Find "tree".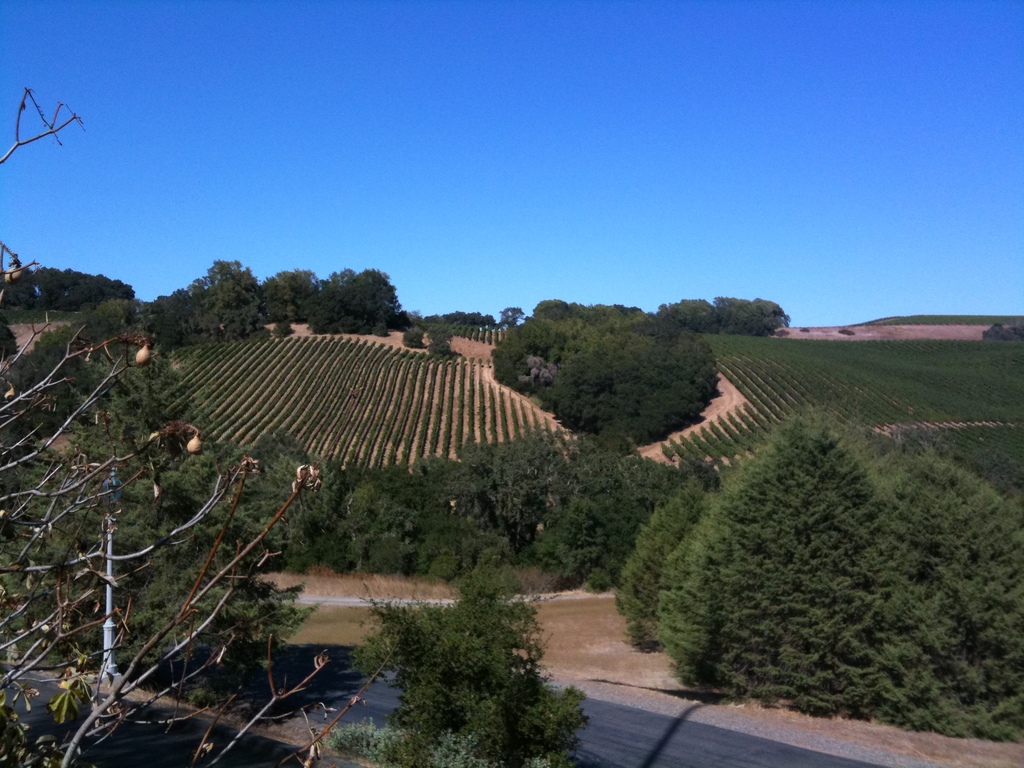
(x1=268, y1=267, x2=310, y2=331).
